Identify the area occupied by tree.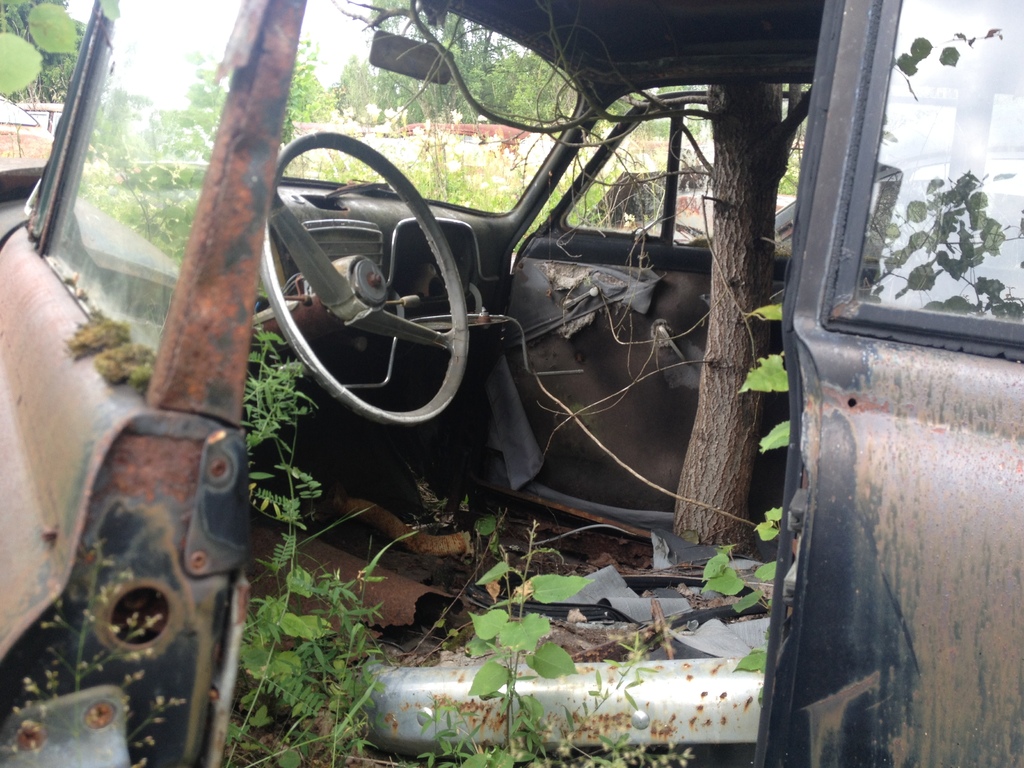
Area: 362,1,570,129.
